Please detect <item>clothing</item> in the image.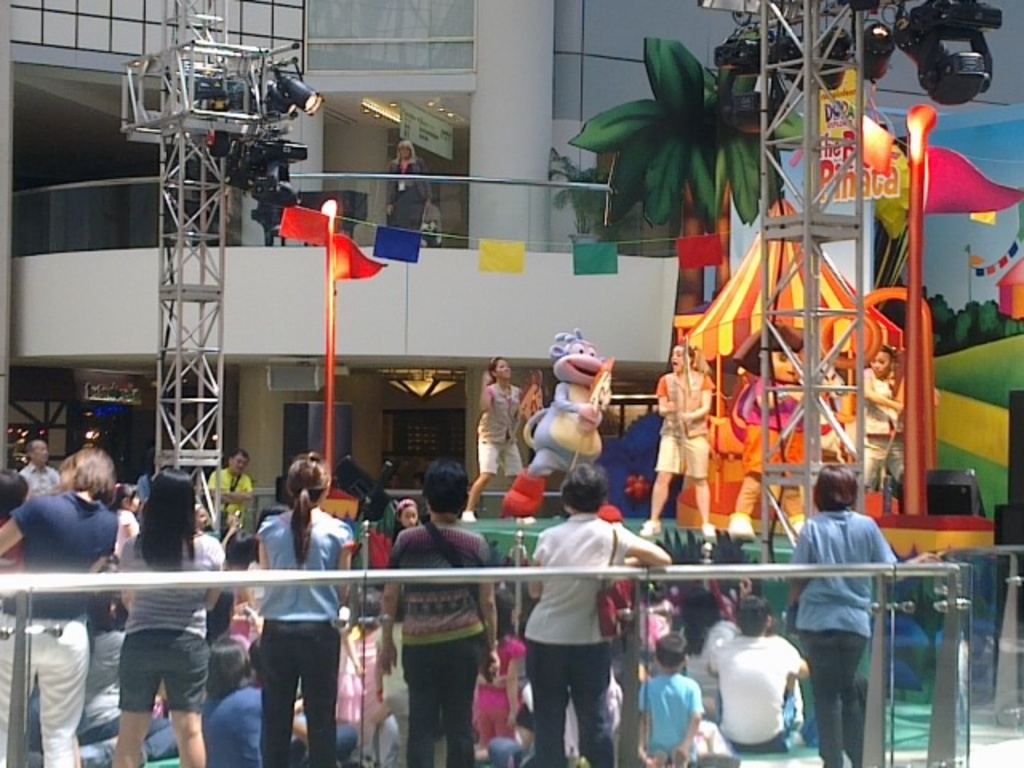
[861, 365, 912, 491].
